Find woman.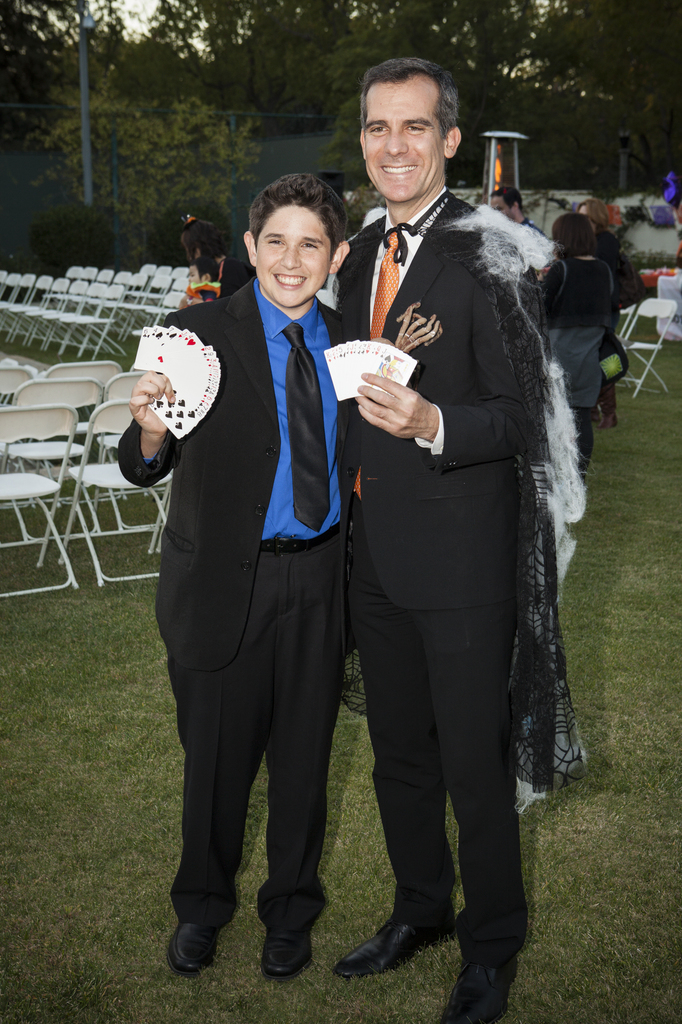
{"x1": 529, "y1": 212, "x2": 616, "y2": 463}.
